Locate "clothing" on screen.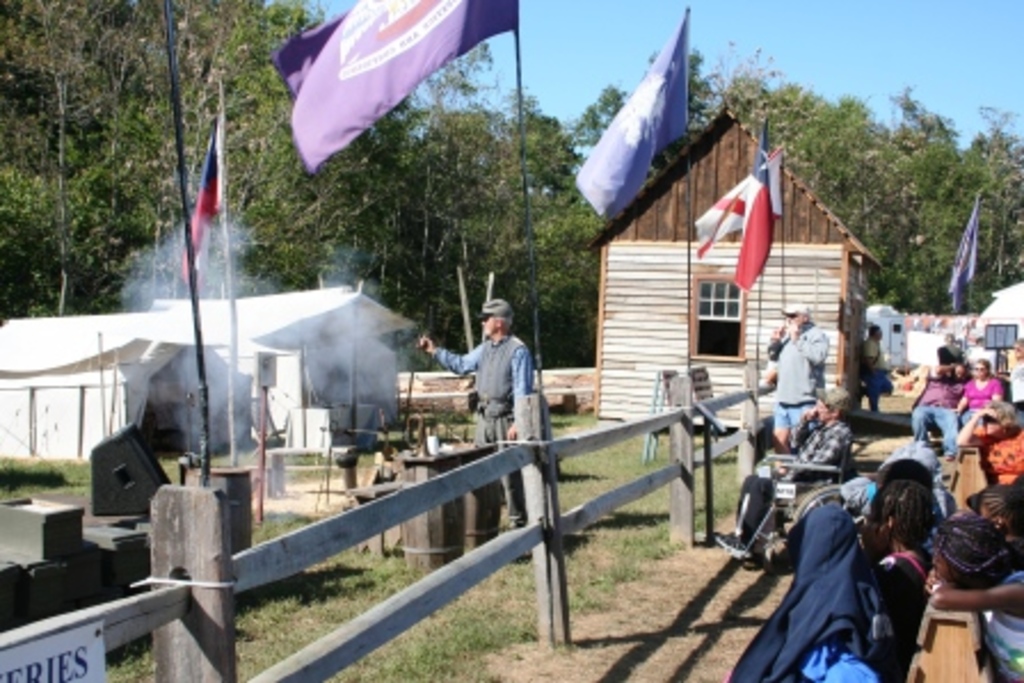
On screen at Rect(962, 384, 1003, 429).
